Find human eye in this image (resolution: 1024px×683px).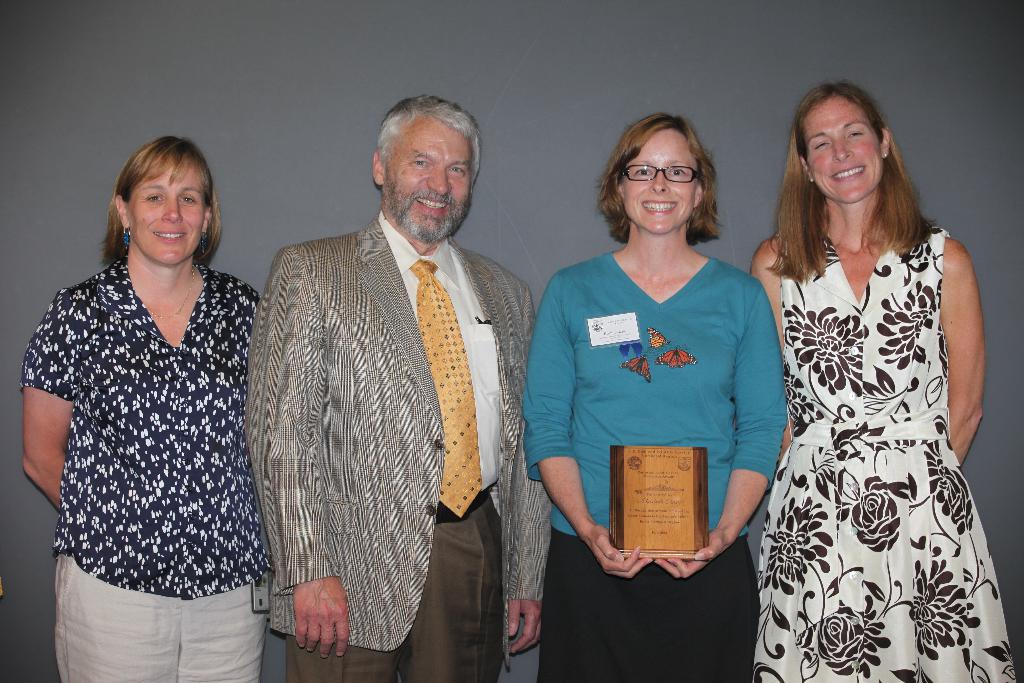
<box>136,185,166,210</box>.
